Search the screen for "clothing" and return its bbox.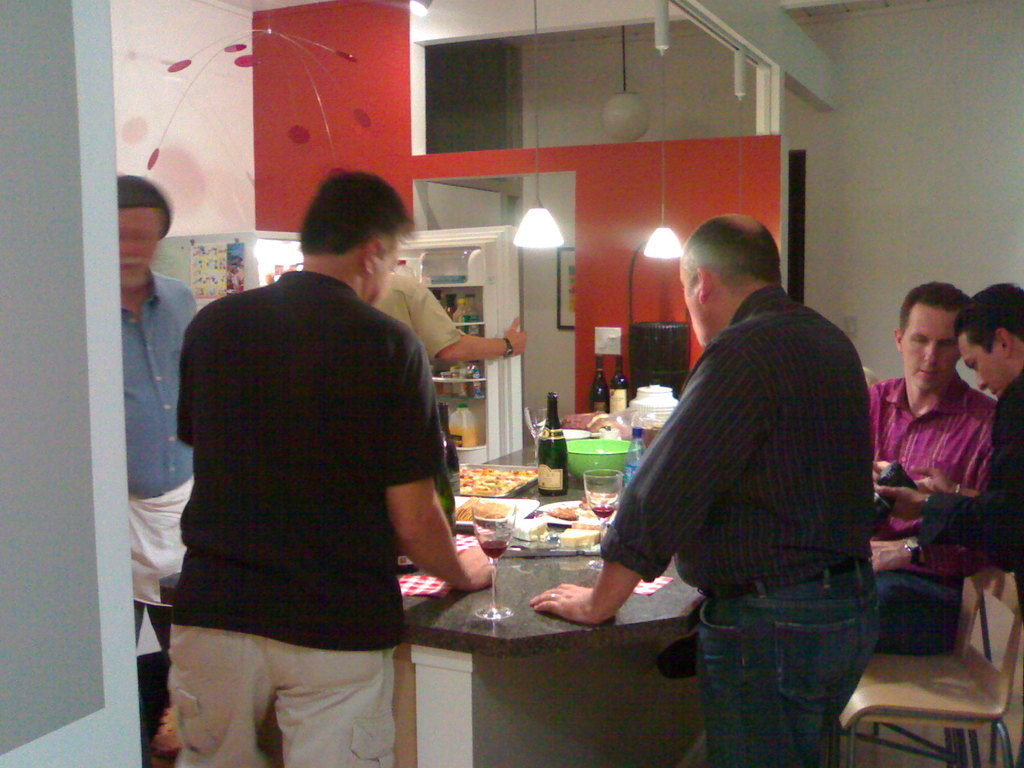
Found: bbox=[918, 373, 1023, 616].
